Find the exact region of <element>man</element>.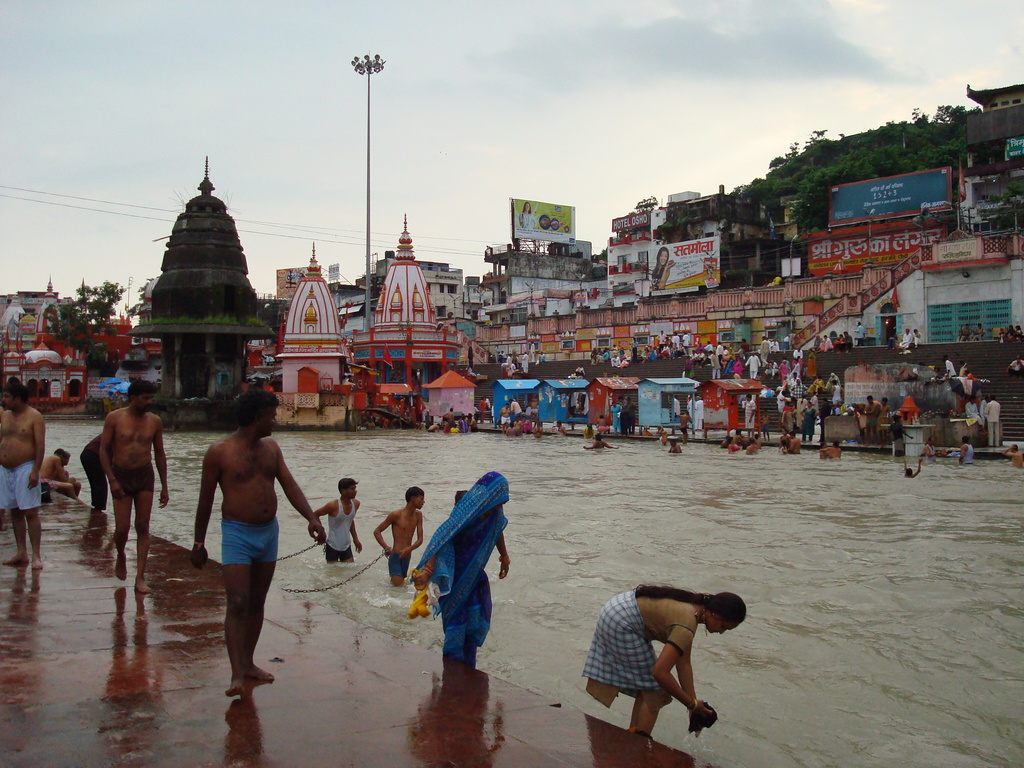
Exact region: <box>746,399,755,440</box>.
